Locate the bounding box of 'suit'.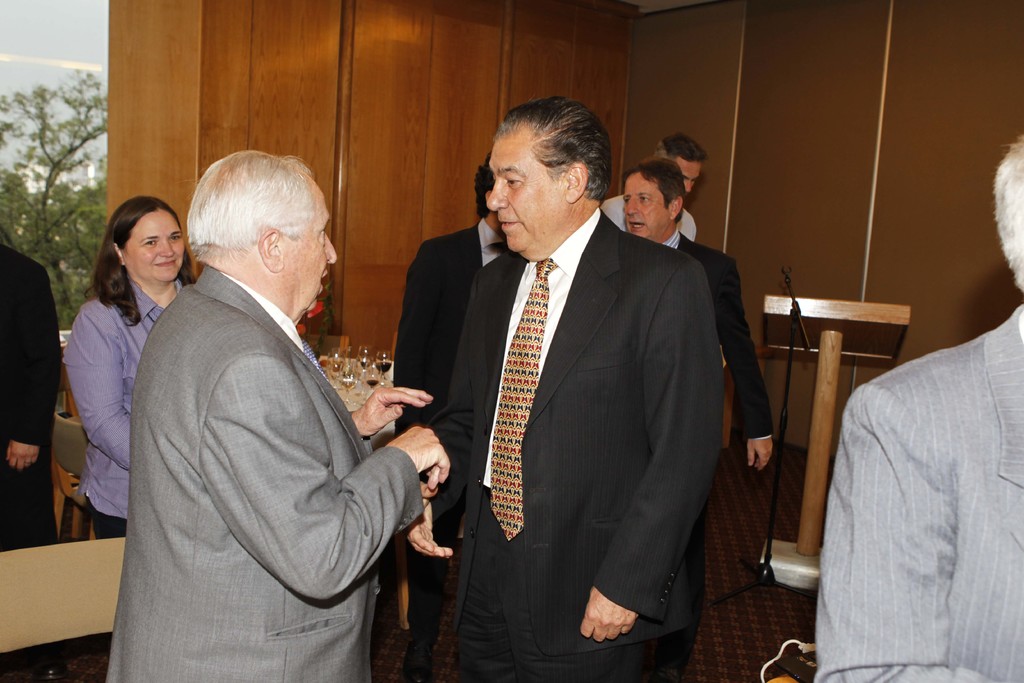
Bounding box: (0,245,57,682).
